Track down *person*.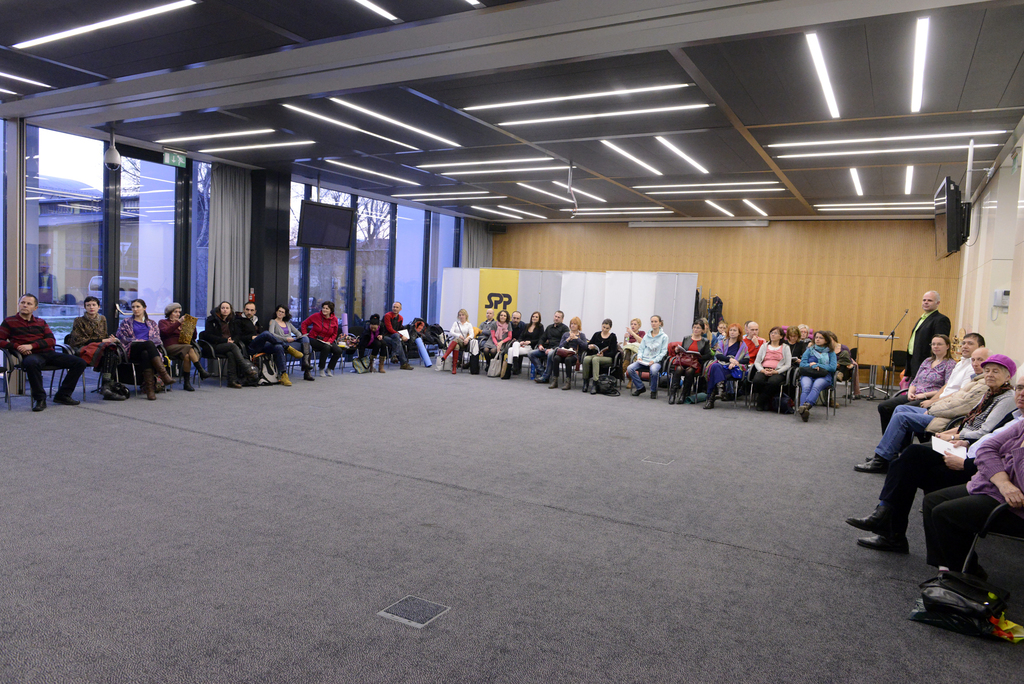
Tracked to [204, 300, 262, 389].
